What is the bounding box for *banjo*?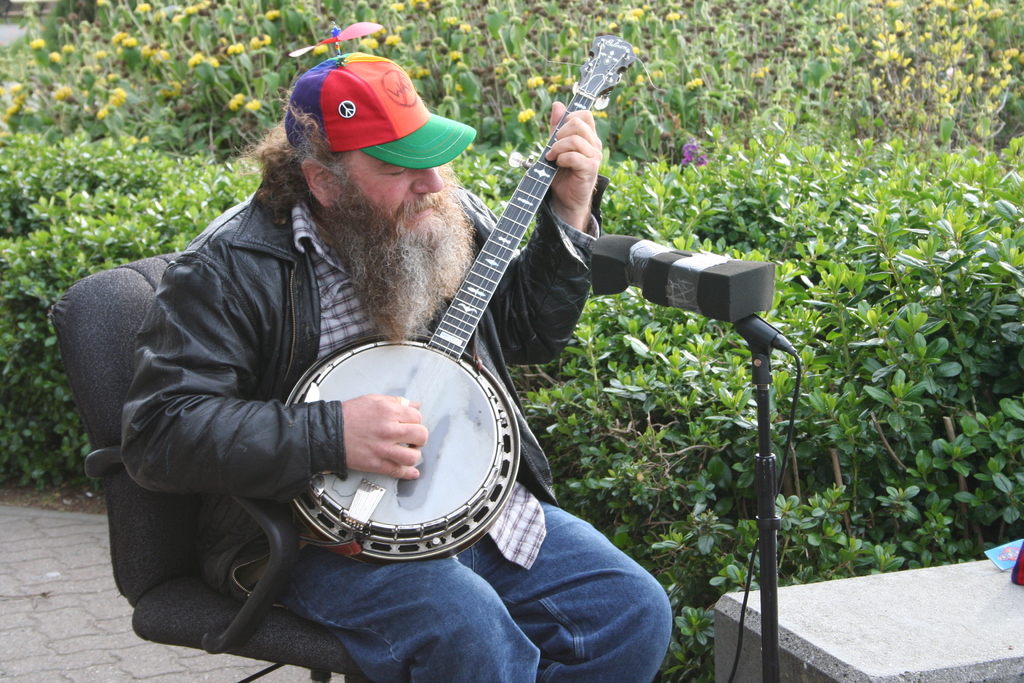
select_region(281, 27, 668, 570).
